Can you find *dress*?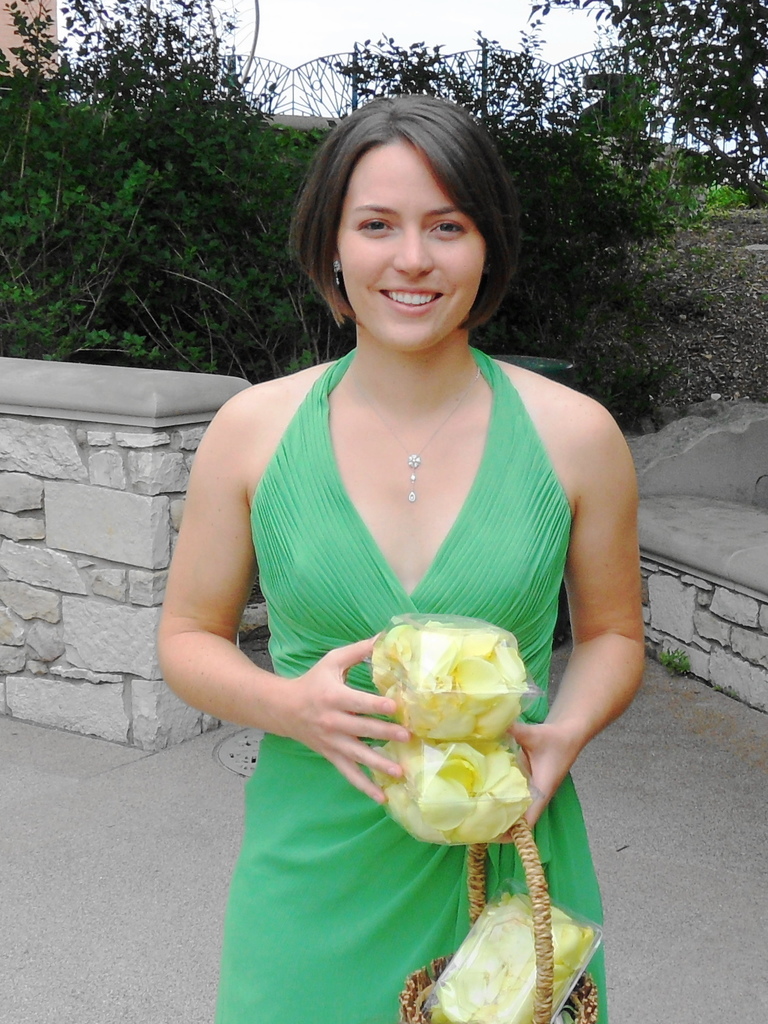
Yes, bounding box: locate(213, 352, 607, 1023).
